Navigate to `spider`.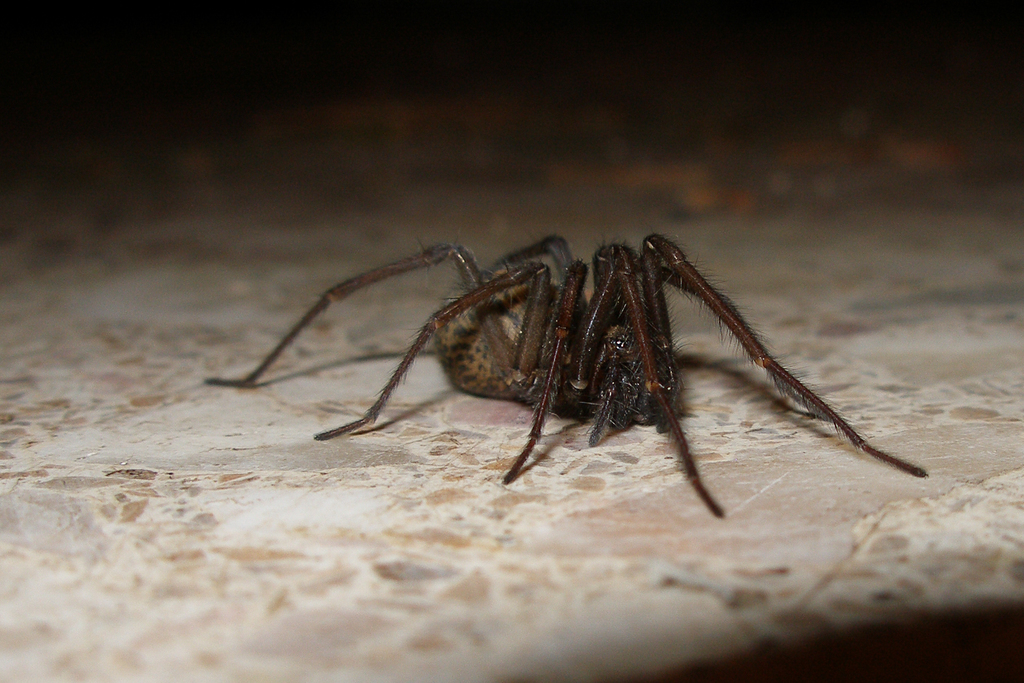
Navigation target: <bbox>204, 233, 929, 528</bbox>.
